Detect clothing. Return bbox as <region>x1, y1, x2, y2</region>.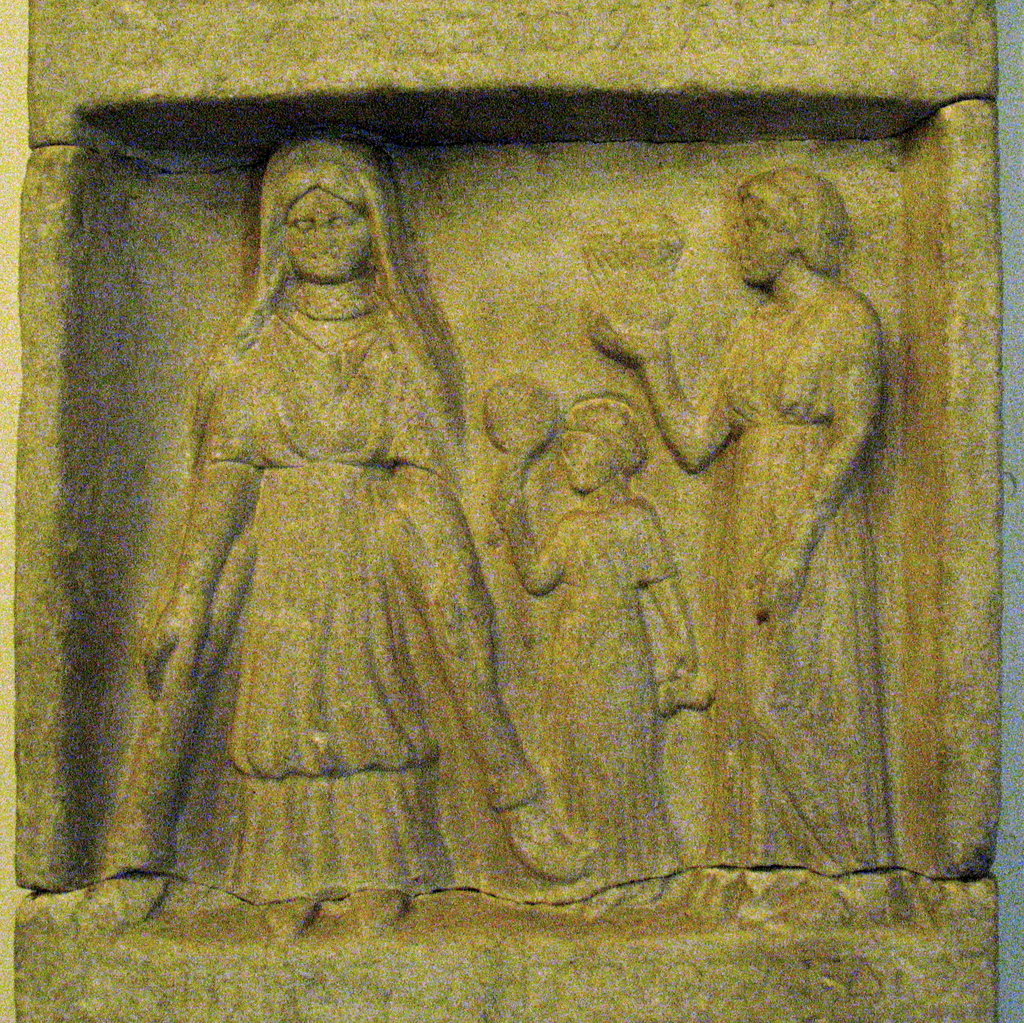
<region>682, 278, 878, 867</region>.
